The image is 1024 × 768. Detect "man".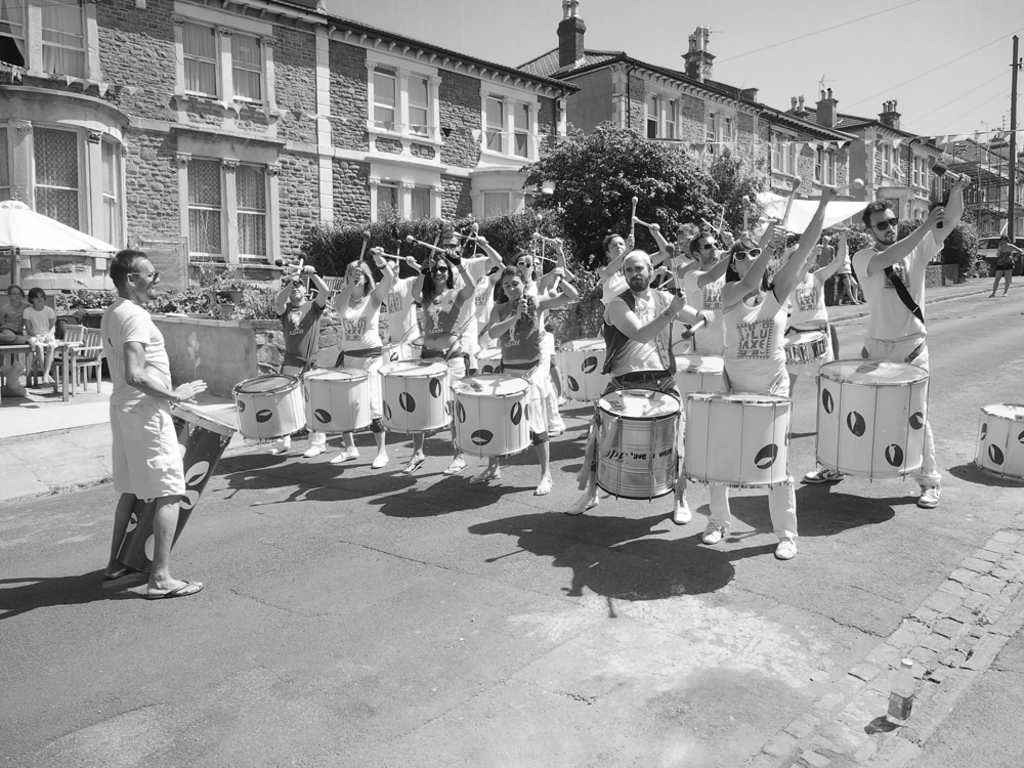
Detection: box(684, 225, 761, 342).
